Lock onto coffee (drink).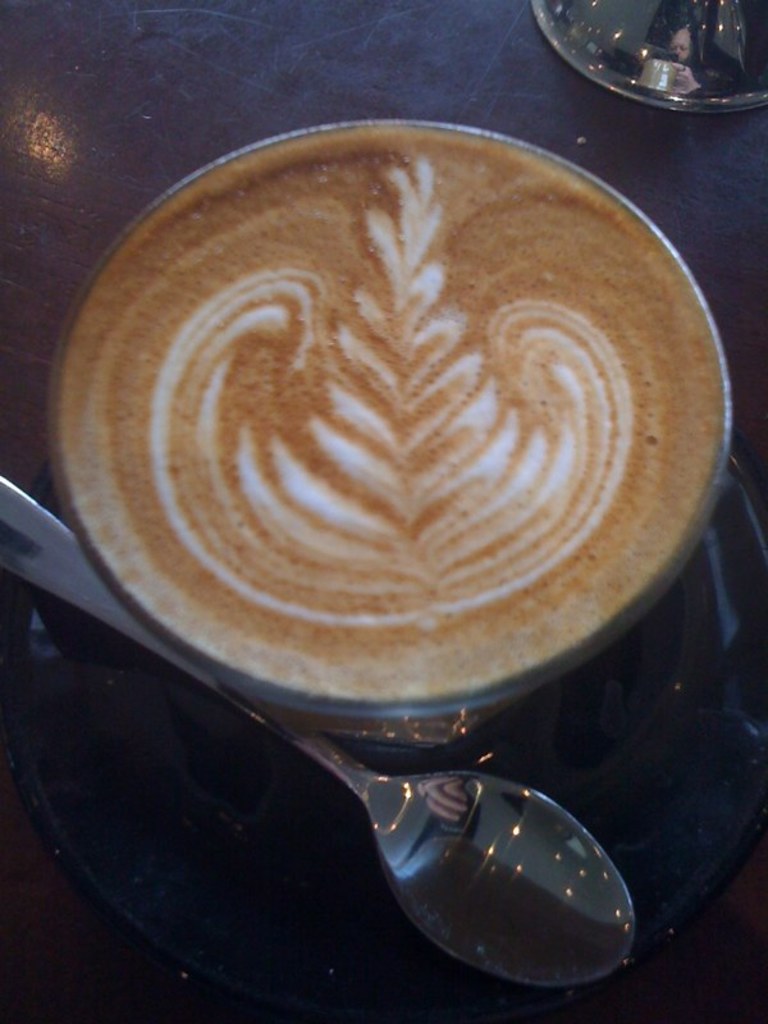
Locked: l=67, t=136, r=728, b=695.
